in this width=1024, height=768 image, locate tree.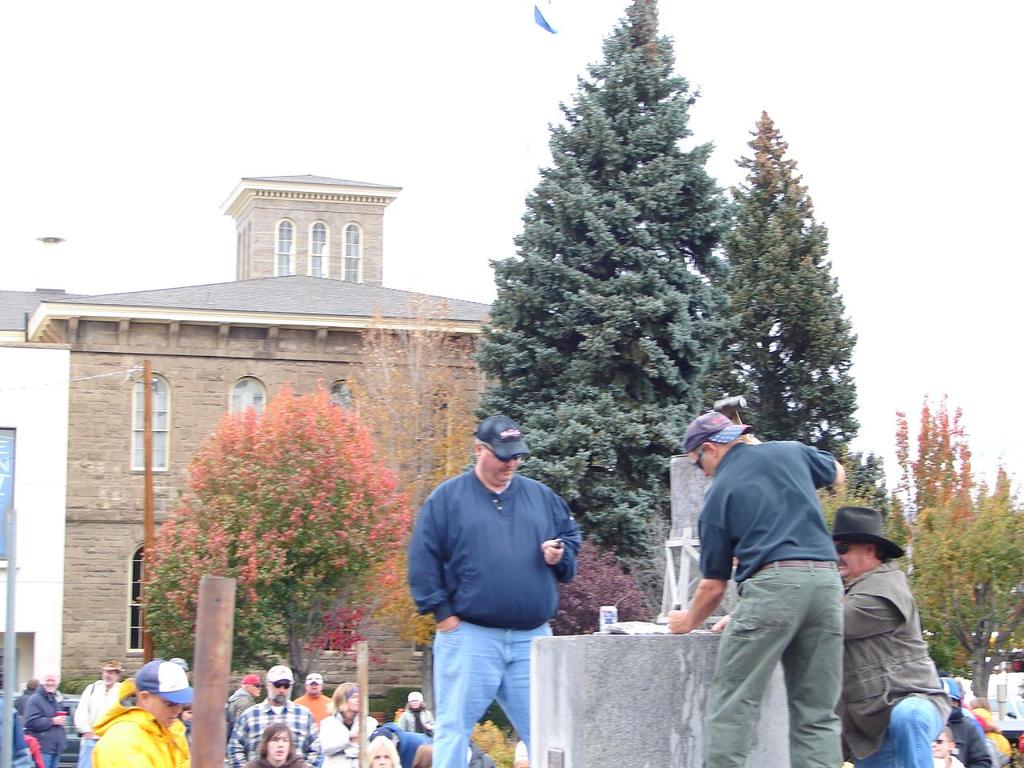
Bounding box: 542:530:650:642.
